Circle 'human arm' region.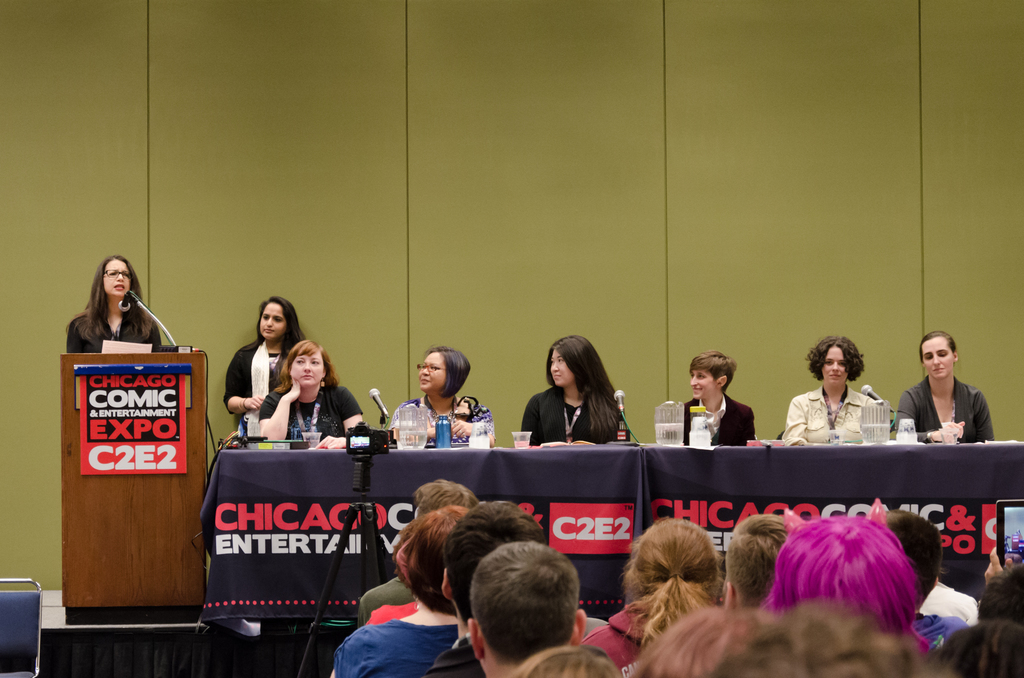
Region: bbox=[879, 391, 965, 440].
